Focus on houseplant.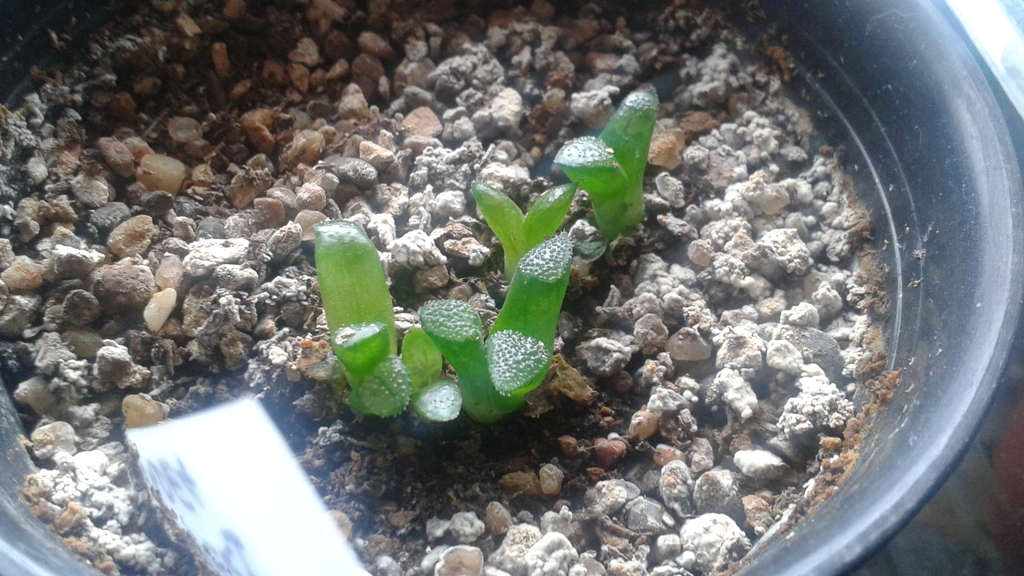
Focused at <box>0,0,1023,575</box>.
